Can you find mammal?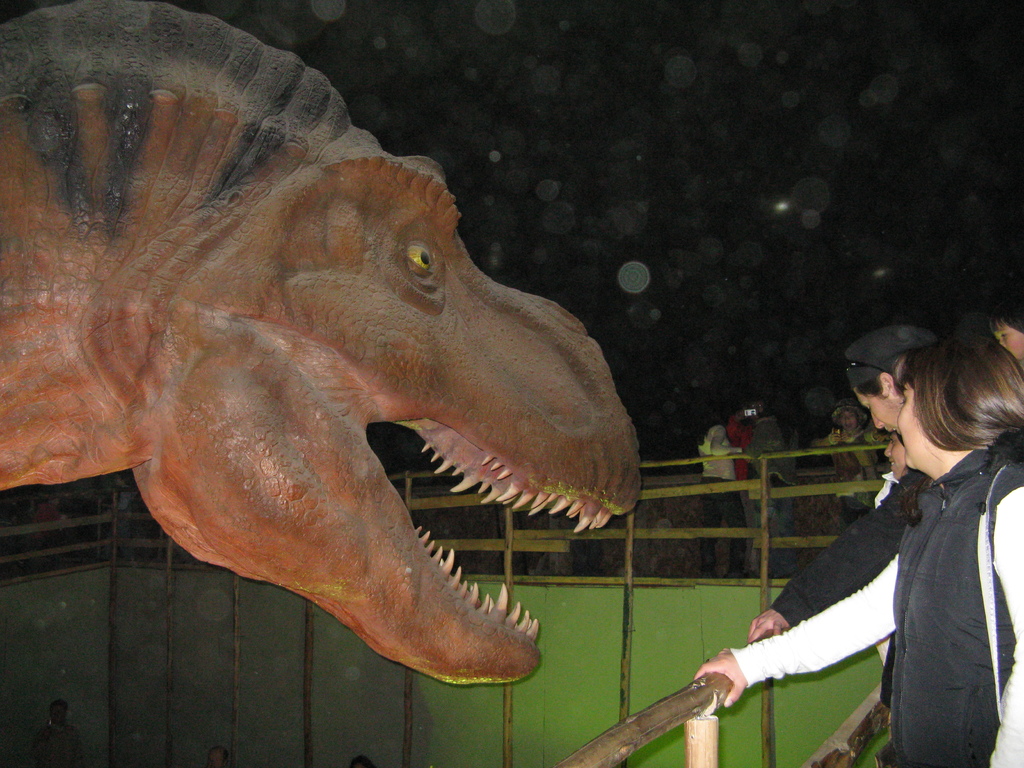
Yes, bounding box: (694, 330, 1023, 767).
